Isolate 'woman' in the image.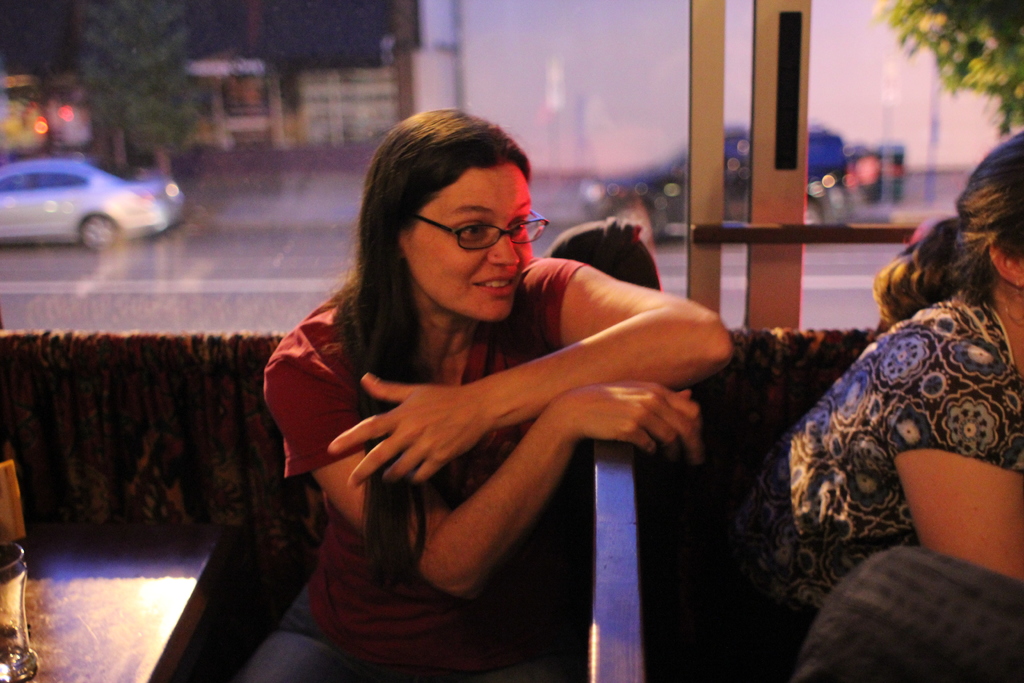
Isolated region: detection(721, 129, 1023, 680).
